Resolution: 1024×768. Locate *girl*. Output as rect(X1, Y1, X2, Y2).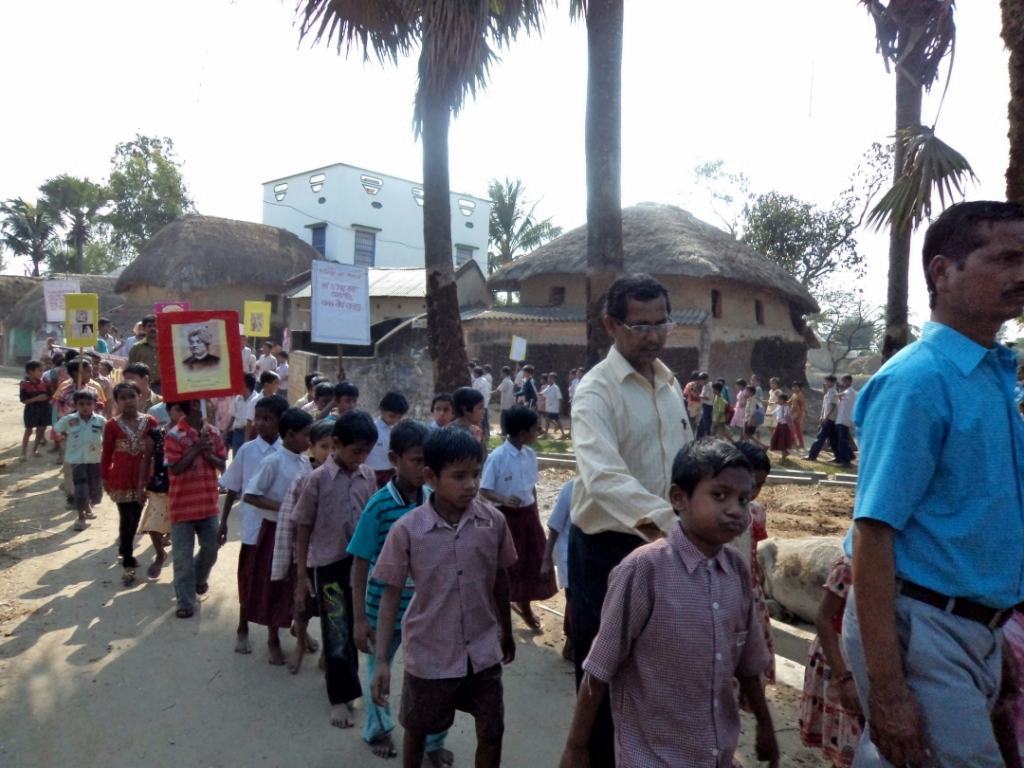
rect(19, 359, 53, 460).
